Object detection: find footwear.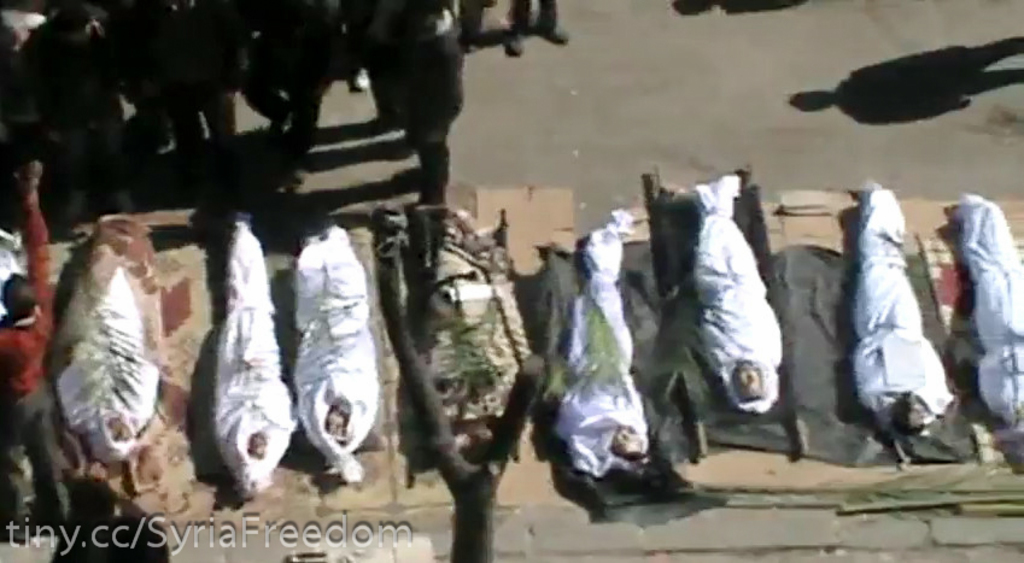
(left=352, top=69, right=370, bottom=88).
